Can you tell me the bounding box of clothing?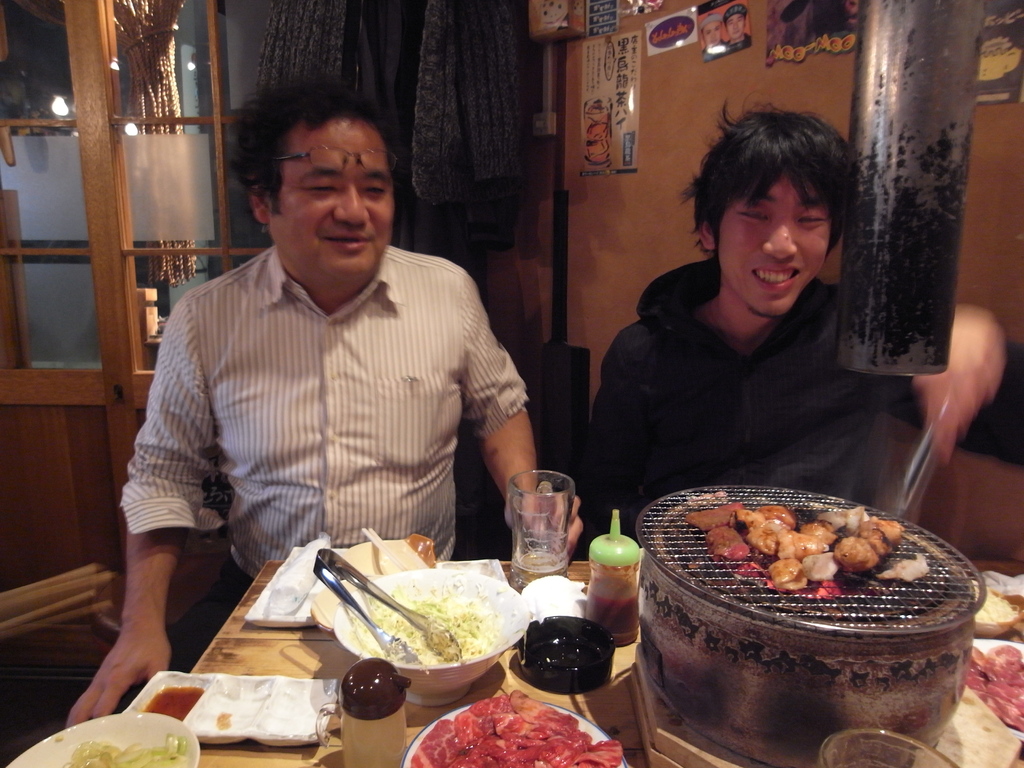
(x1=574, y1=259, x2=931, y2=557).
